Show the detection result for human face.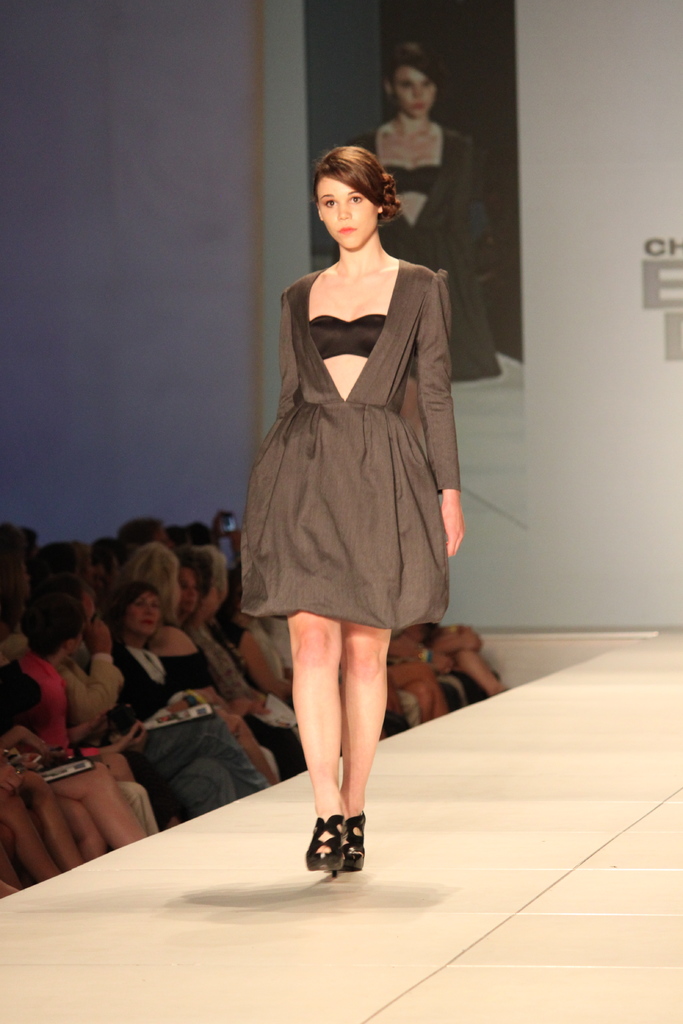
locate(127, 594, 162, 638).
